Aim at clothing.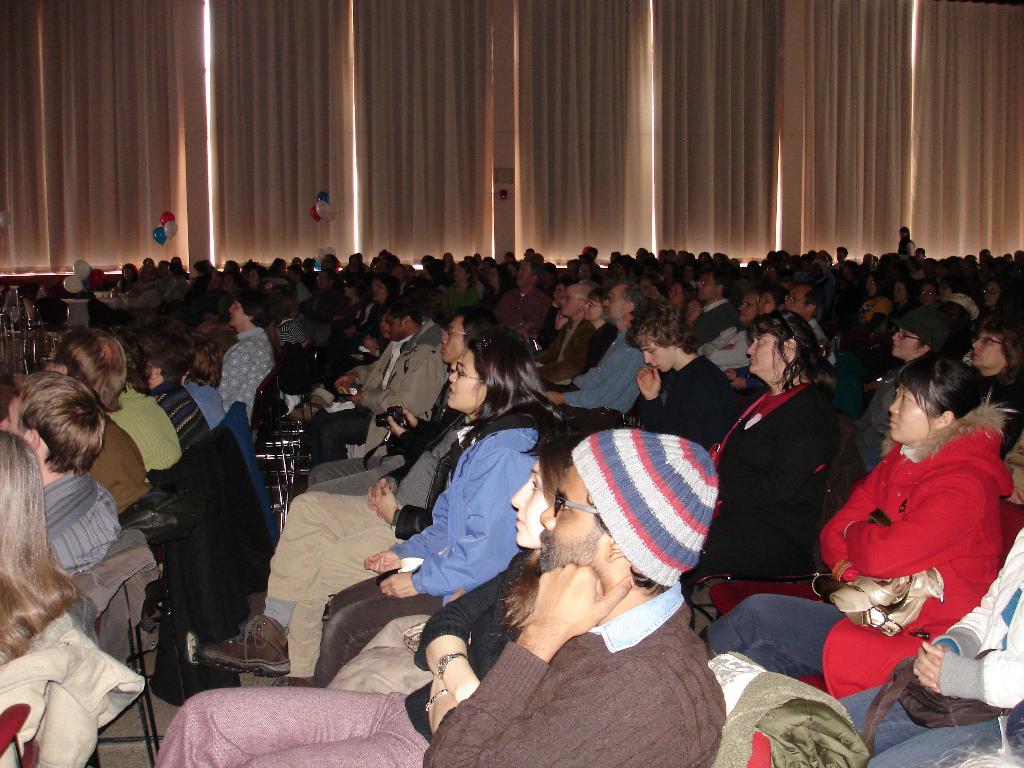
Aimed at box(829, 422, 1000, 689).
